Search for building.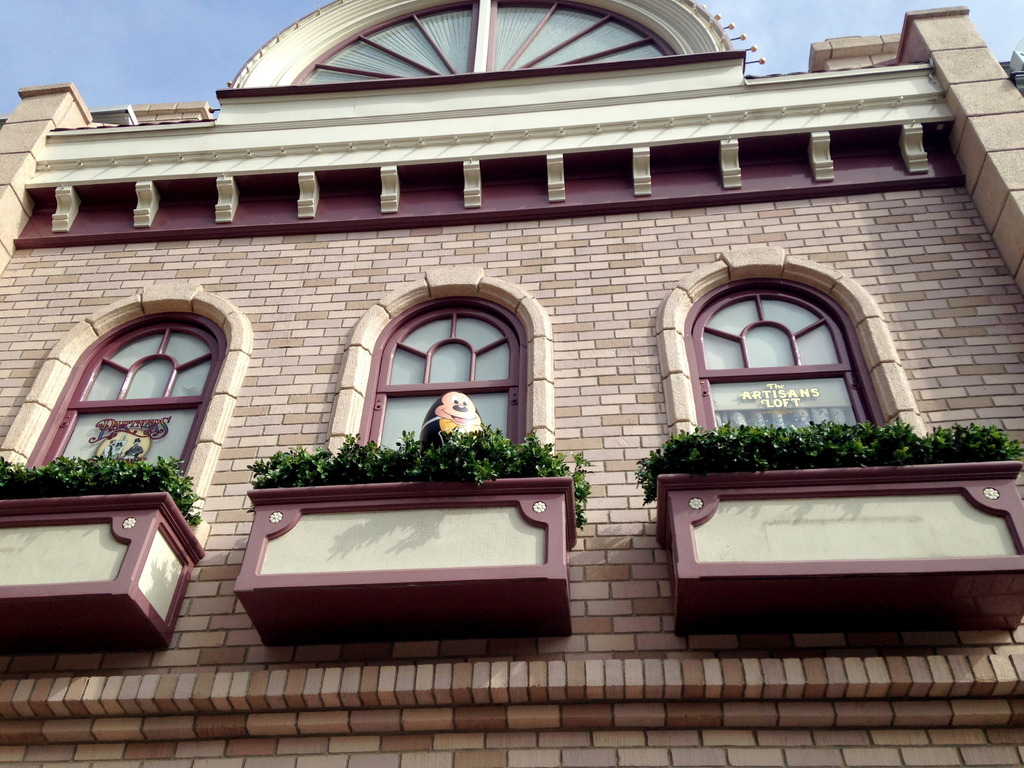
Found at [0, 0, 1023, 767].
